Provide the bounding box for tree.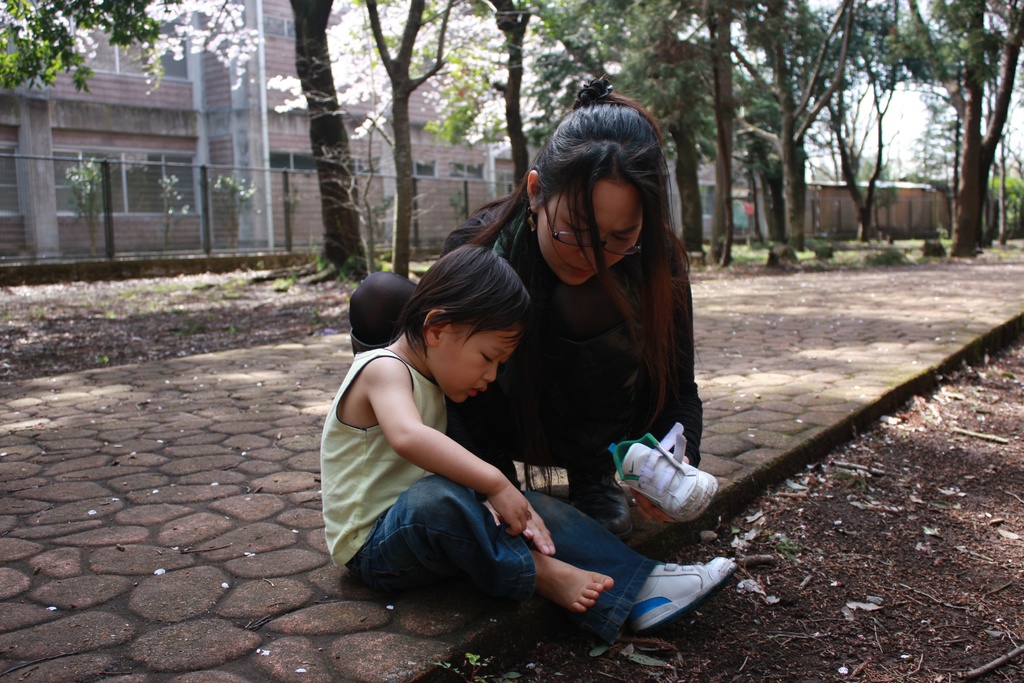
crop(339, 0, 479, 280).
